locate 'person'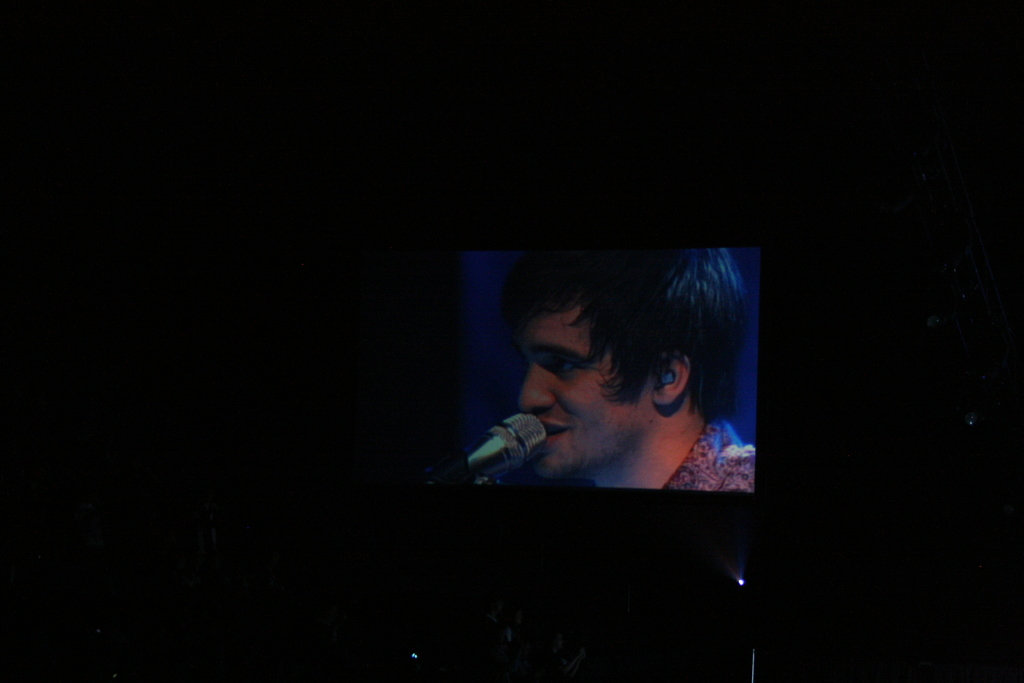
468,254,786,524
